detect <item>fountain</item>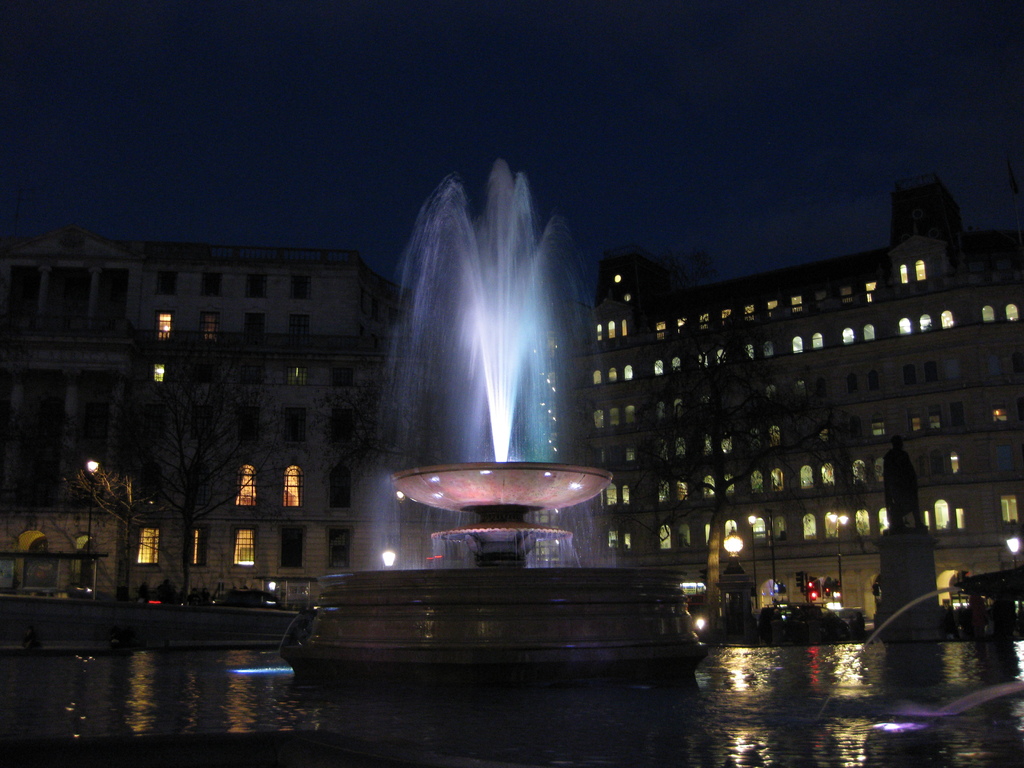
(left=2, top=153, right=1021, bottom=767)
